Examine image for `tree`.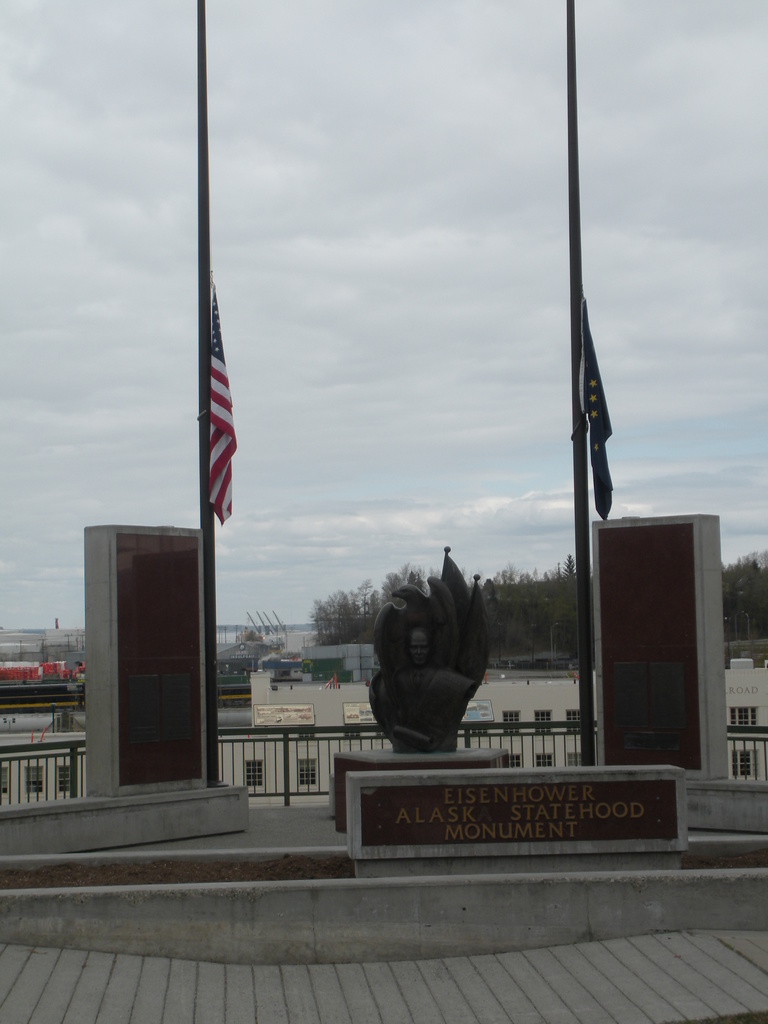
Examination result: x1=318, y1=568, x2=418, y2=648.
